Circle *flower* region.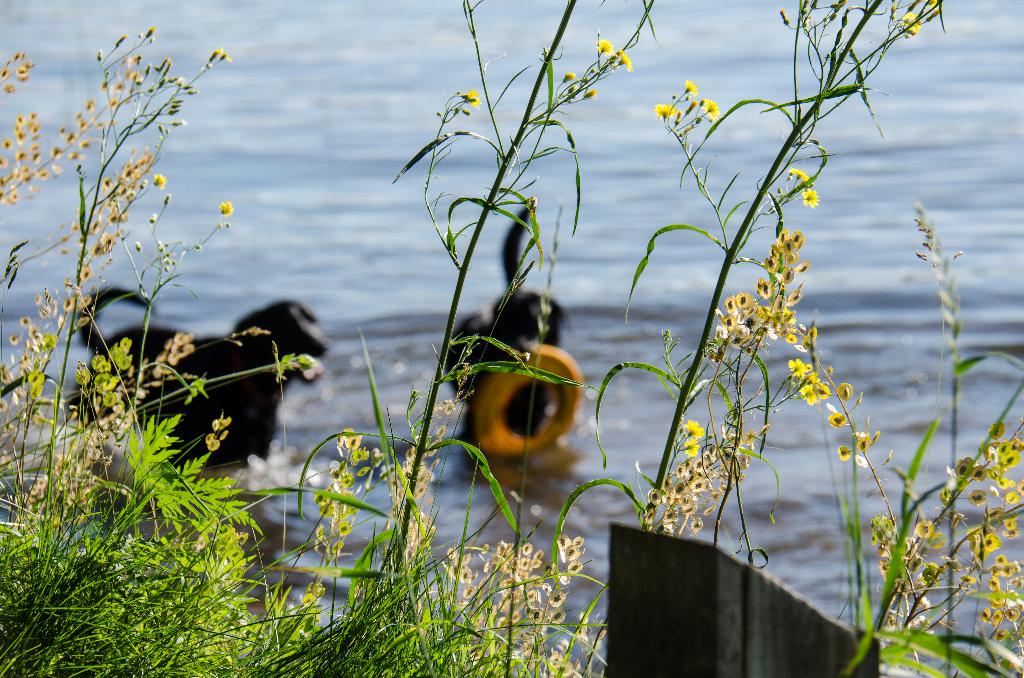
Region: {"x1": 218, "y1": 198, "x2": 236, "y2": 218}.
